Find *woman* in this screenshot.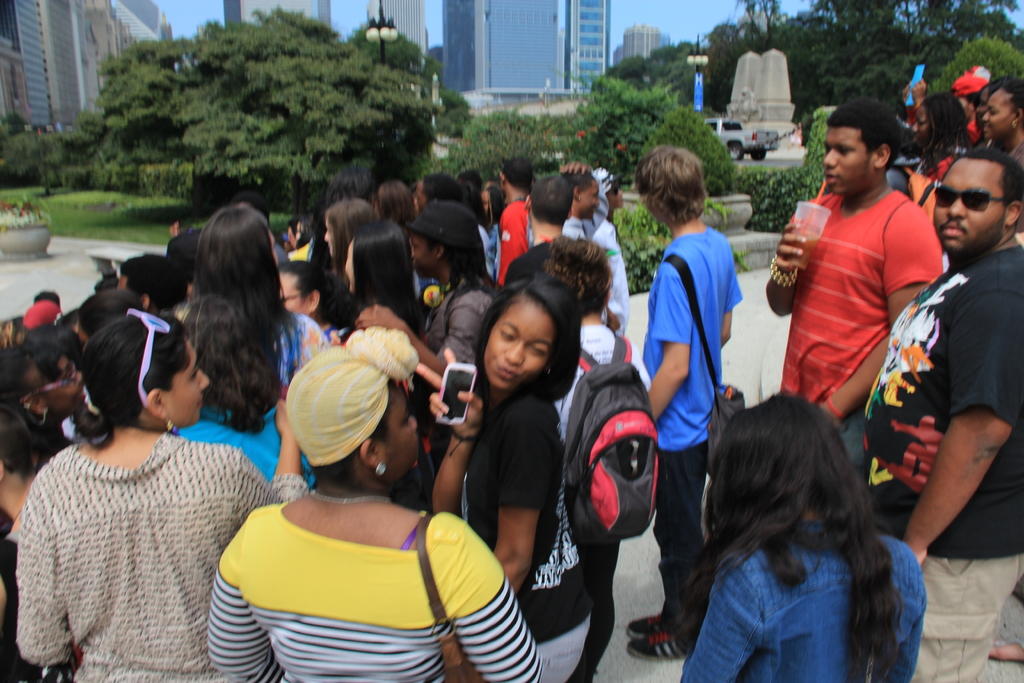
The bounding box for *woman* is 10,311,314,682.
